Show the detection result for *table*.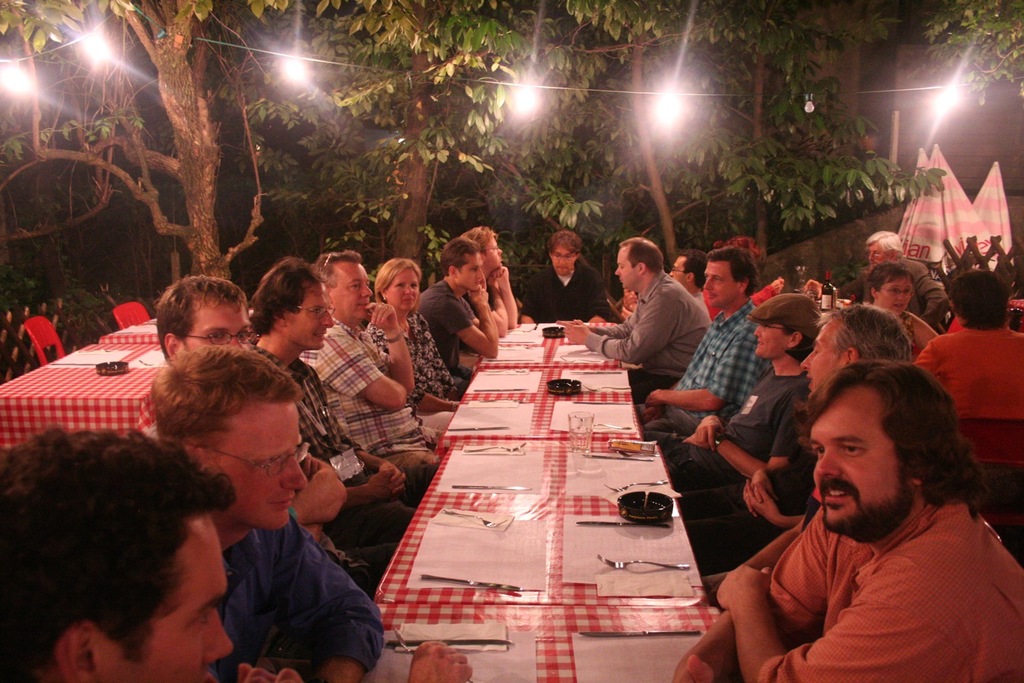
detection(375, 440, 702, 606).
